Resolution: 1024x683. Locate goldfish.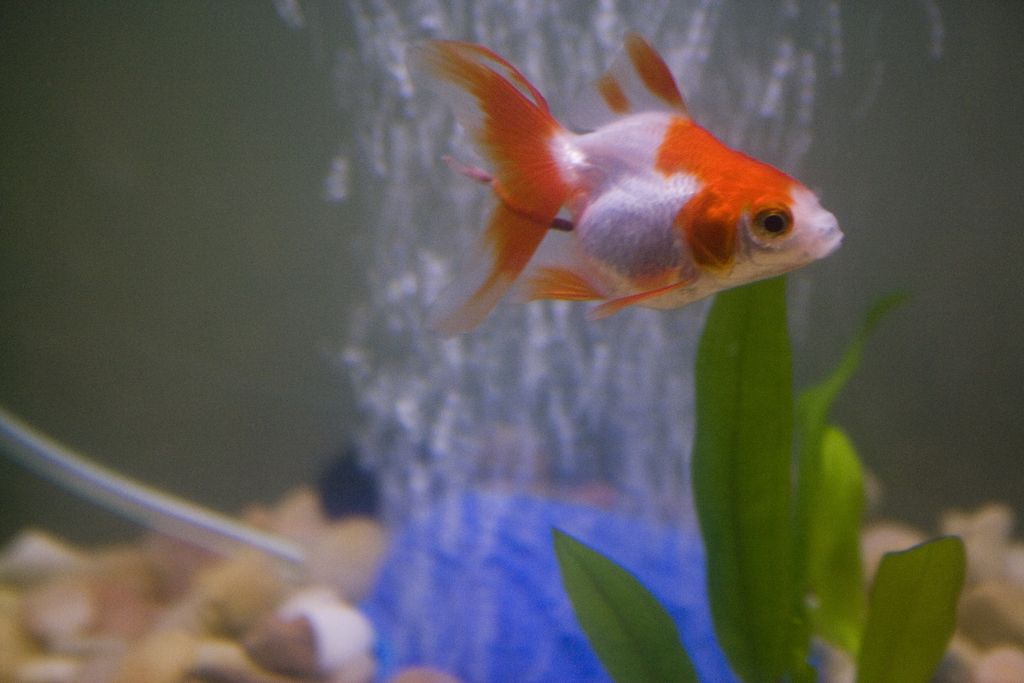
box(392, 24, 856, 352).
